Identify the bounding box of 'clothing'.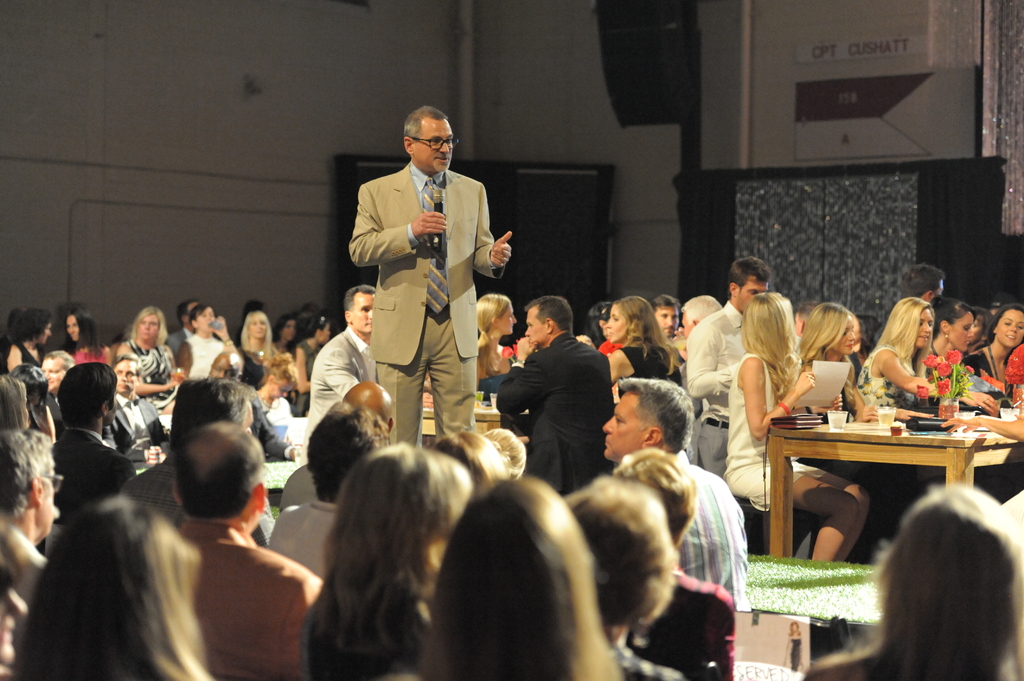
region(857, 347, 929, 411).
